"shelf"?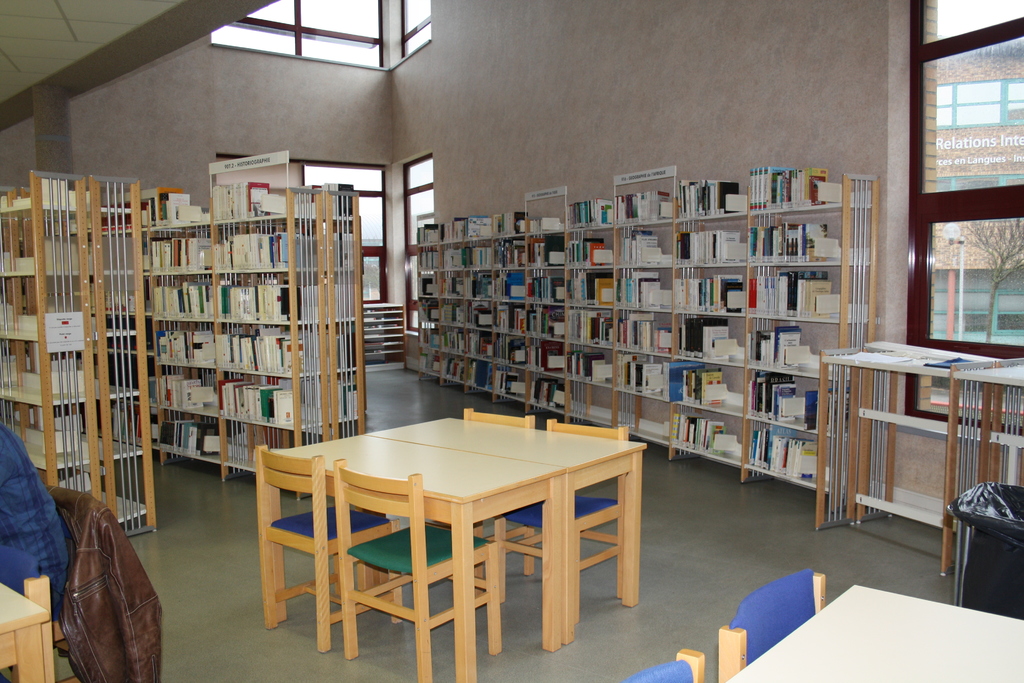
<region>417, 306, 438, 320</region>
